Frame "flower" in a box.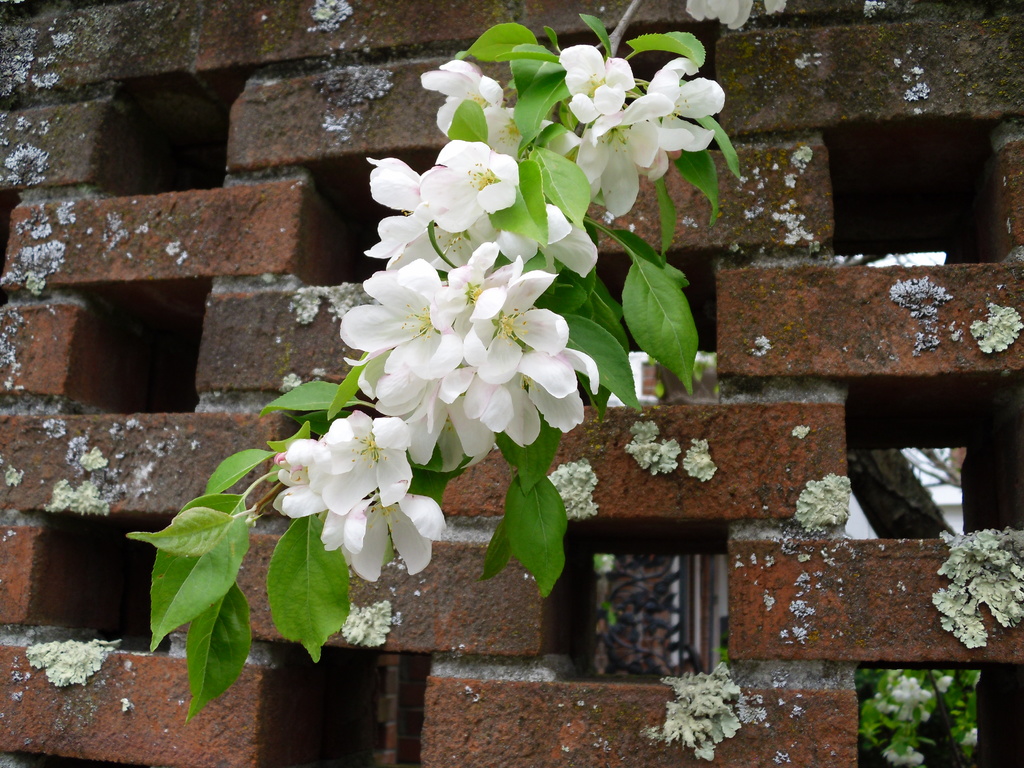
<bbox>599, 100, 694, 173</bbox>.
